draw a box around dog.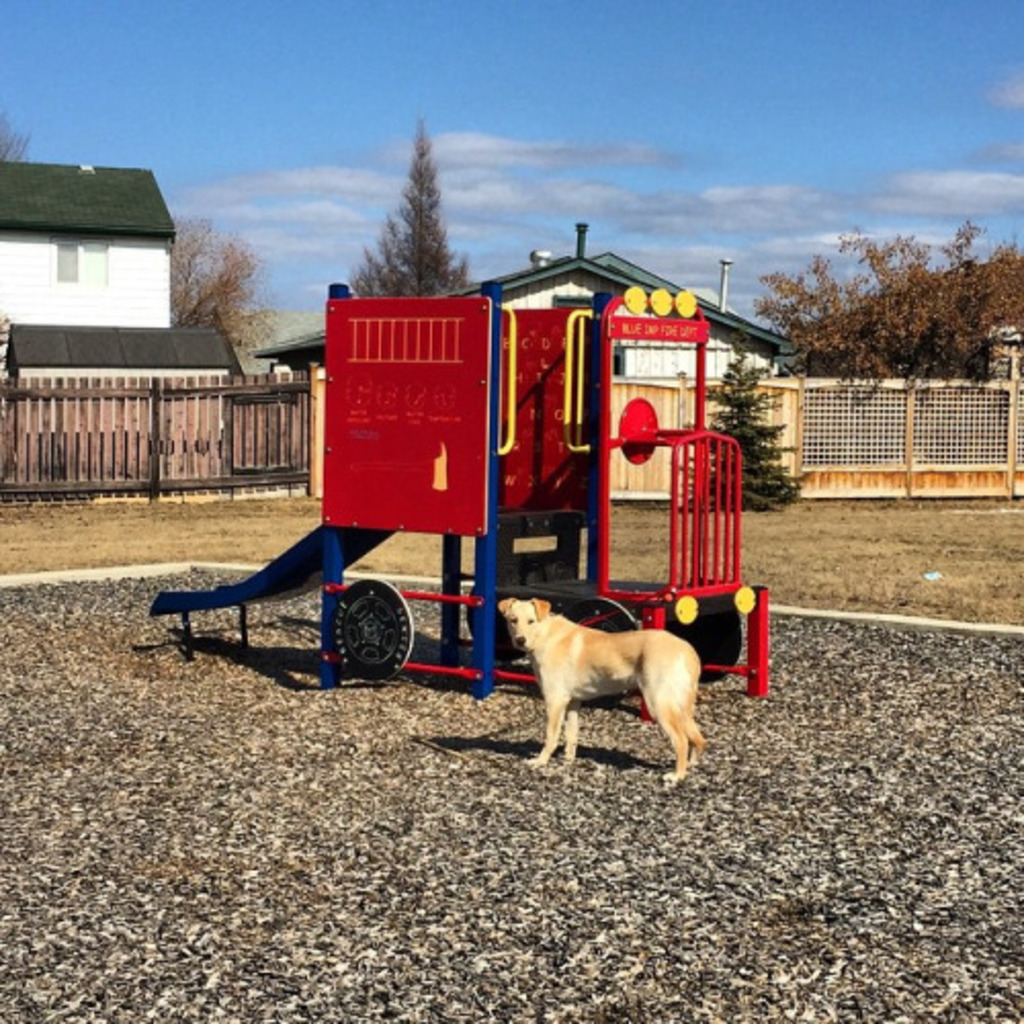
x1=500 y1=602 x2=698 y2=791.
